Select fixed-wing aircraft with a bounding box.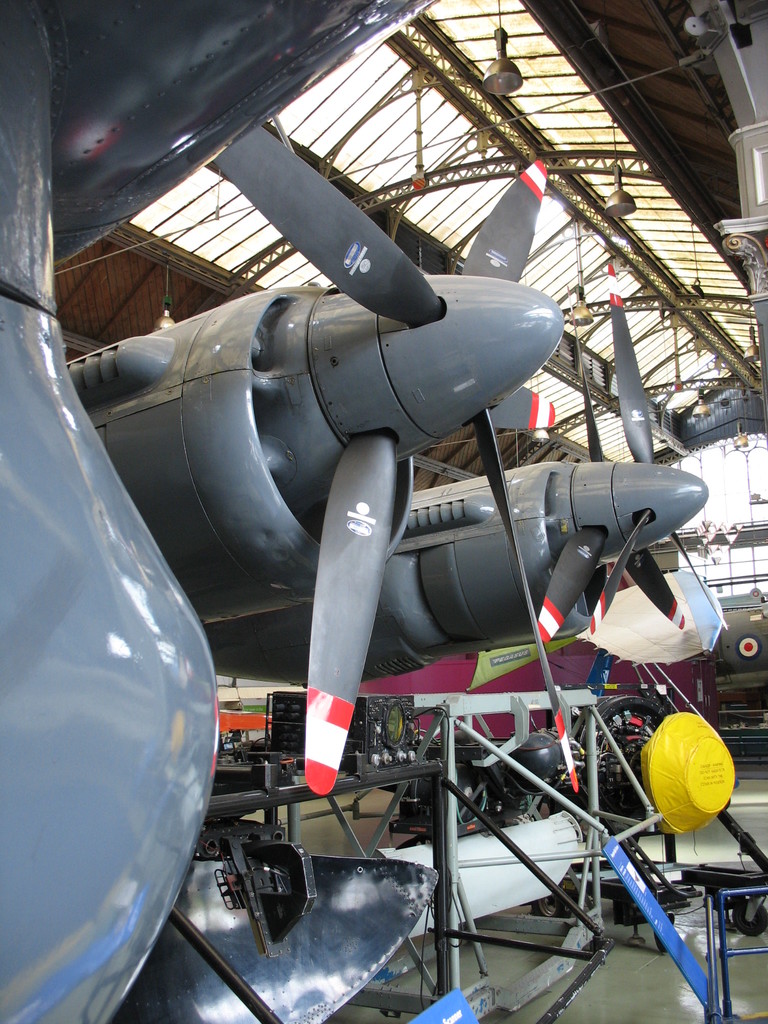
pyautogui.locateOnScreen(0, 4, 570, 1023).
